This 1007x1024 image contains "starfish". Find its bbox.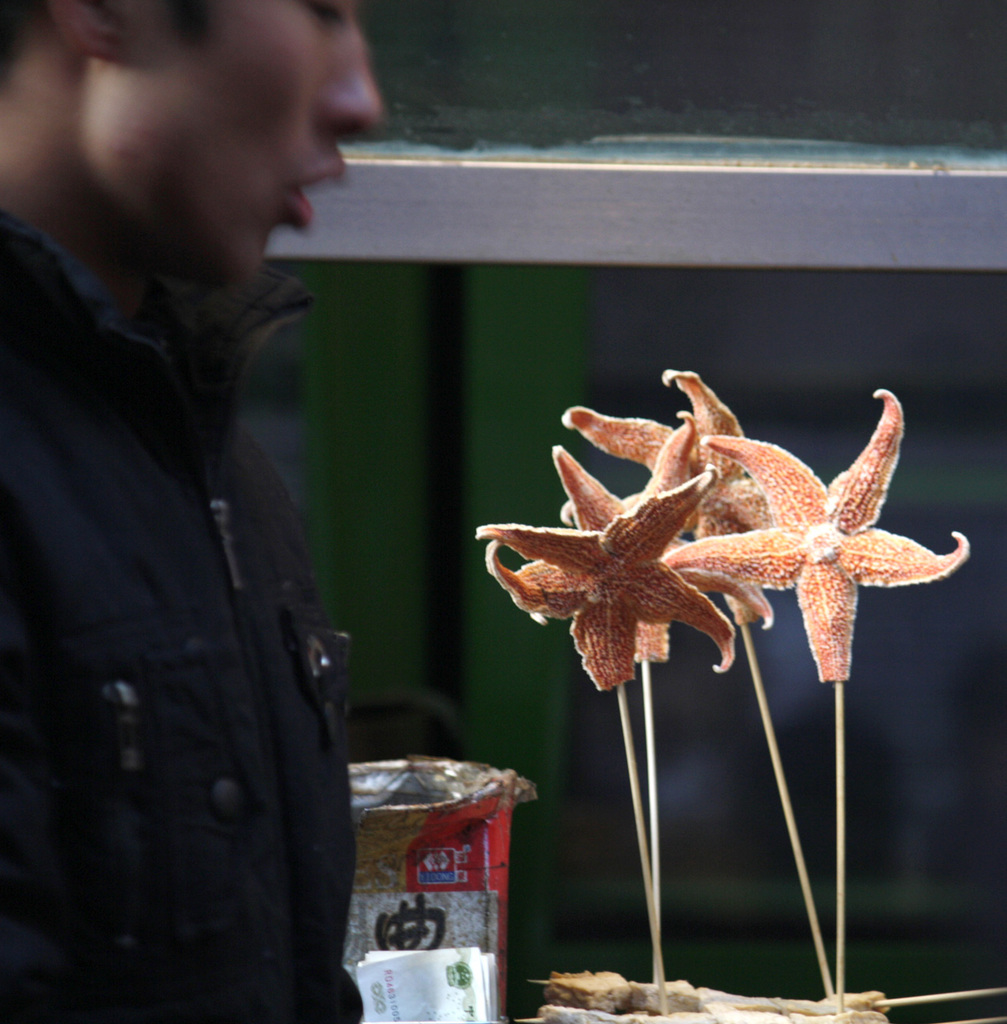
554 367 770 614.
